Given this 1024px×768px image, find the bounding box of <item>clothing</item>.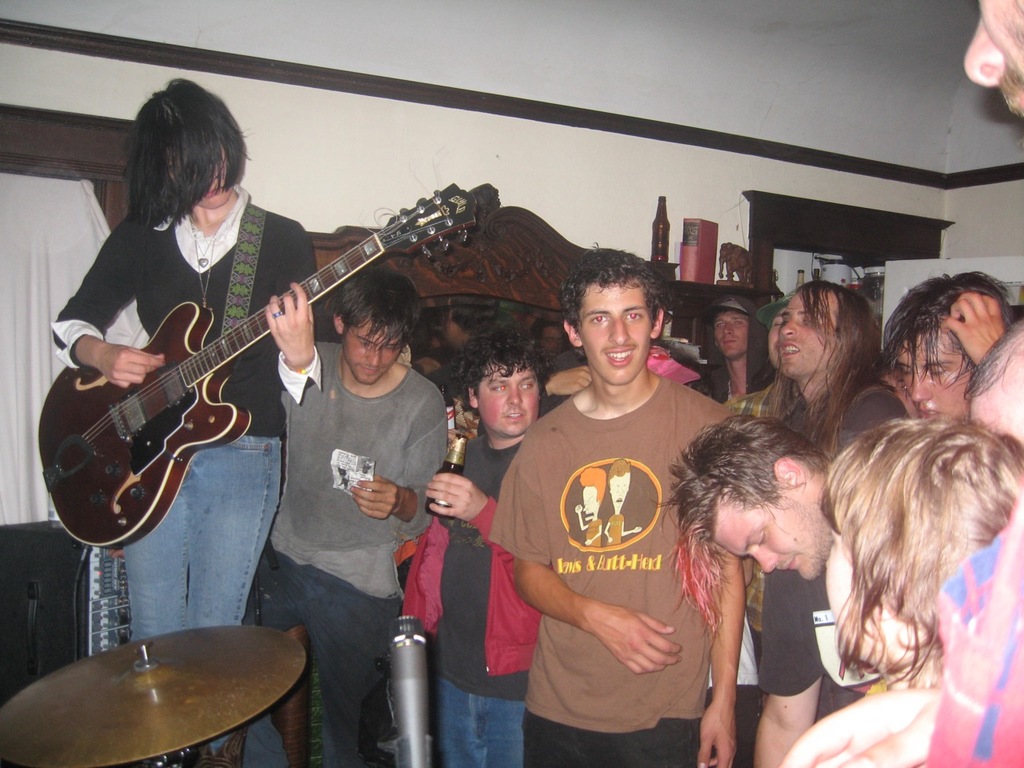
<box>523,386,714,730</box>.
